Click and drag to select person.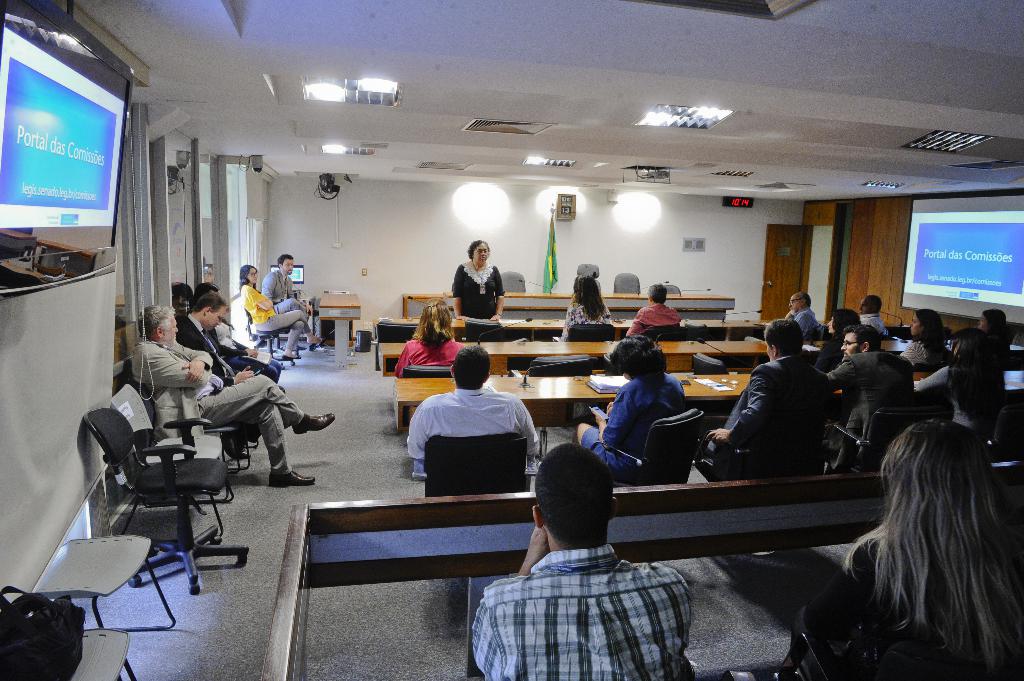
Selection: 832:413:1021:680.
